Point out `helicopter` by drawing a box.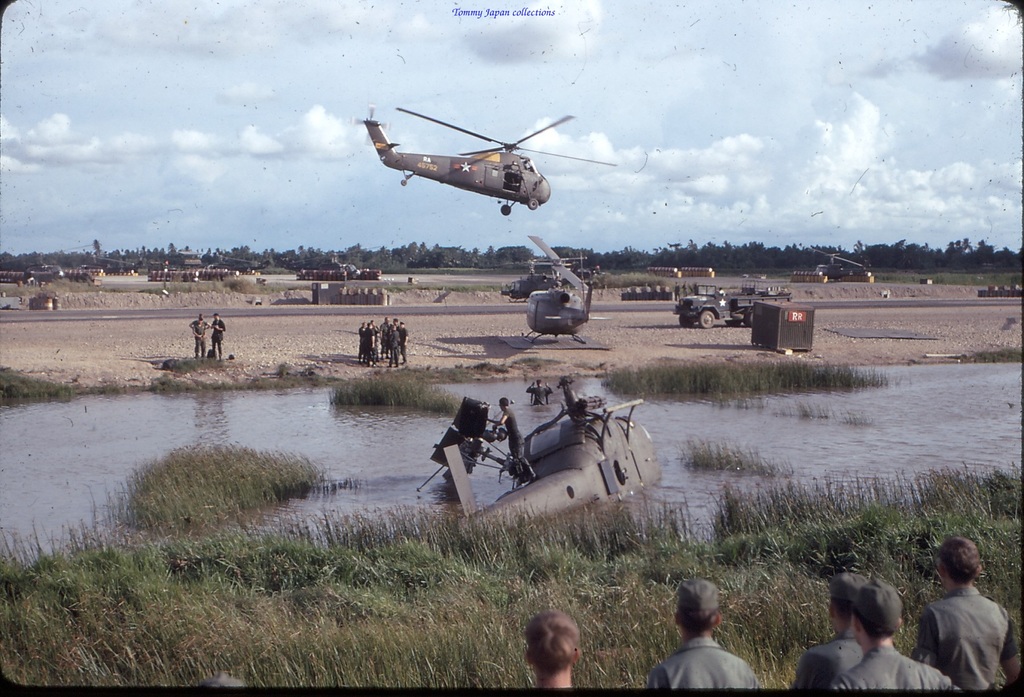
<box>85,252,143,272</box>.
